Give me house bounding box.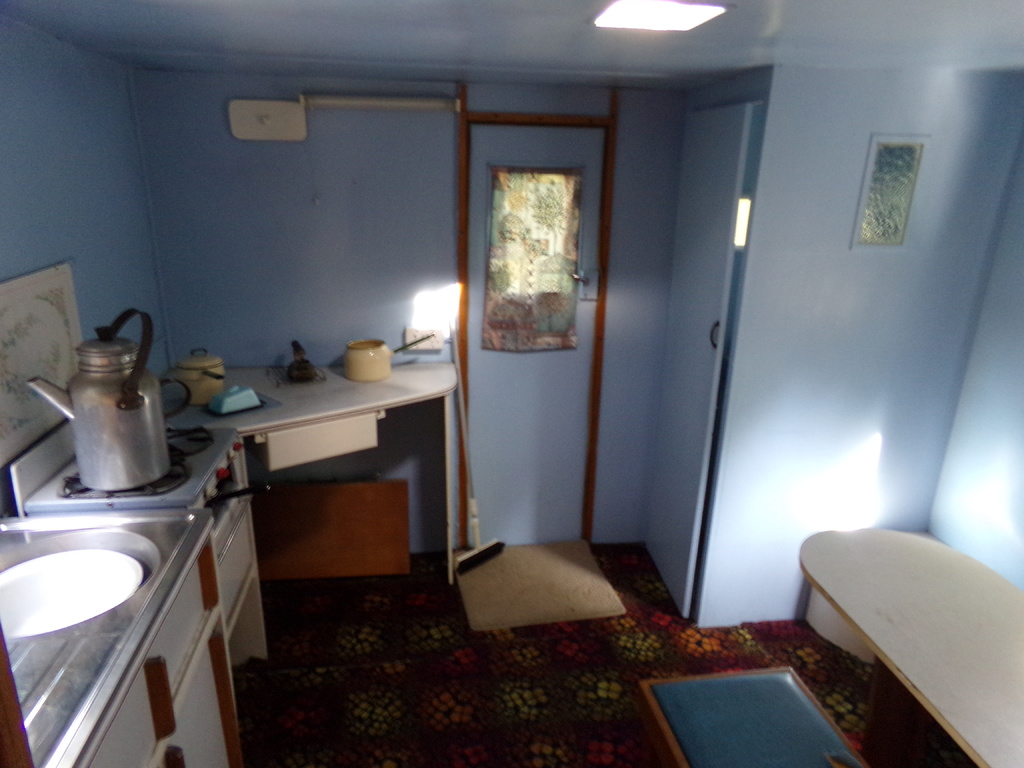
[0,0,936,740].
